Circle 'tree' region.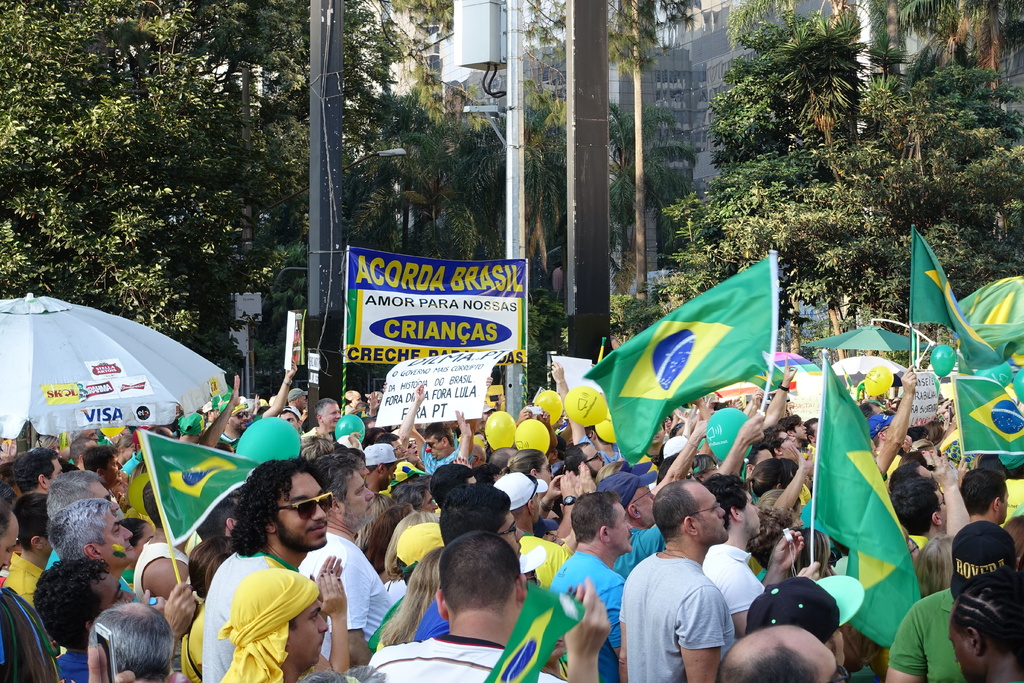
Region: [0,0,437,375].
